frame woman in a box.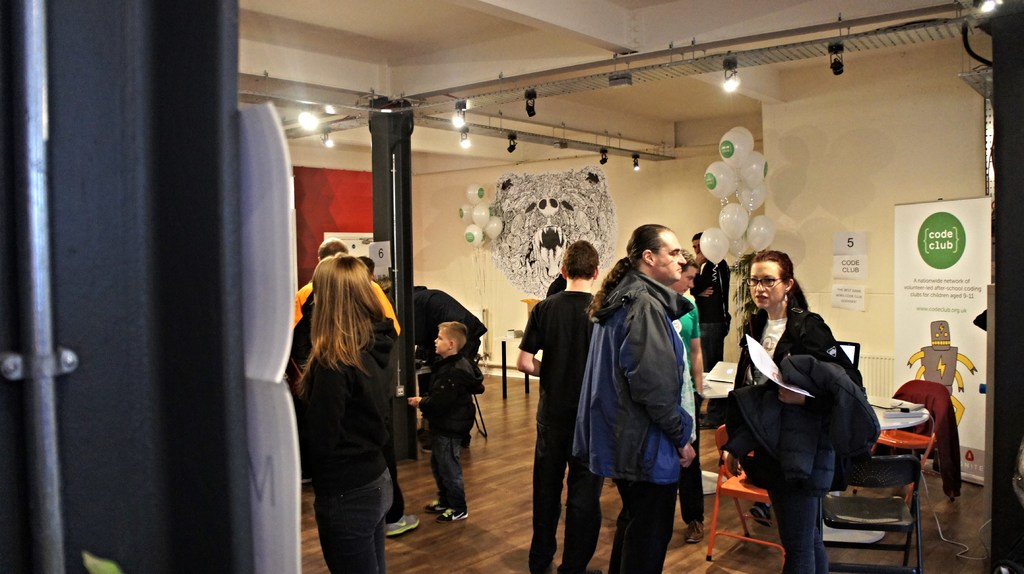
left=732, top=230, right=874, bottom=573.
